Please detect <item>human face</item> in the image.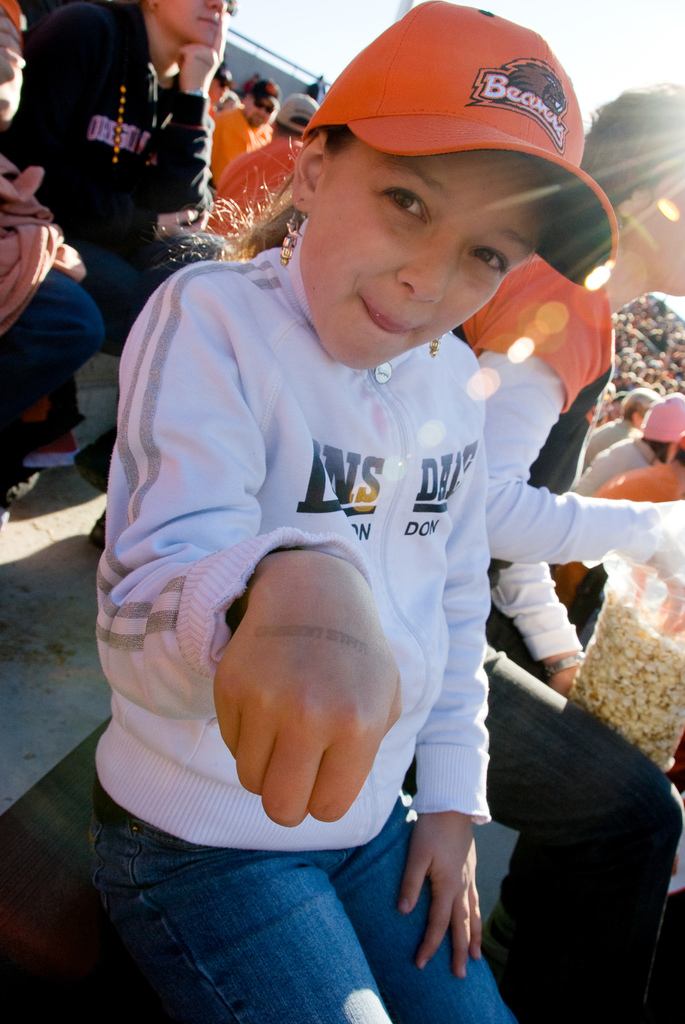
x1=155 y1=0 x2=229 y2=49.
